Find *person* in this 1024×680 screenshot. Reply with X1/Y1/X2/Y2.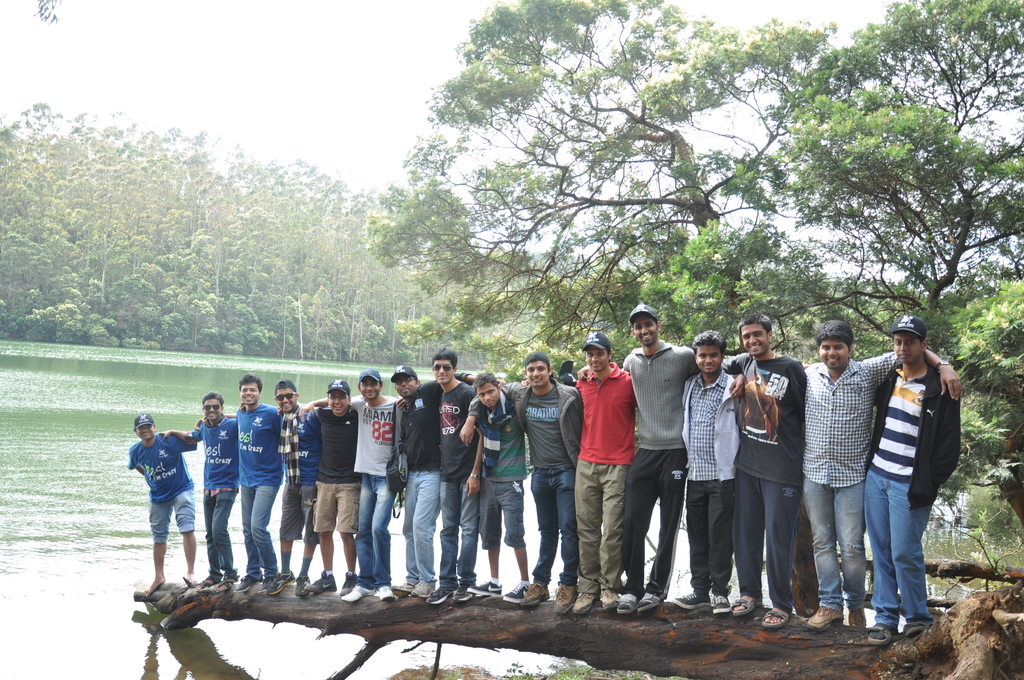
807/323/963/633.
